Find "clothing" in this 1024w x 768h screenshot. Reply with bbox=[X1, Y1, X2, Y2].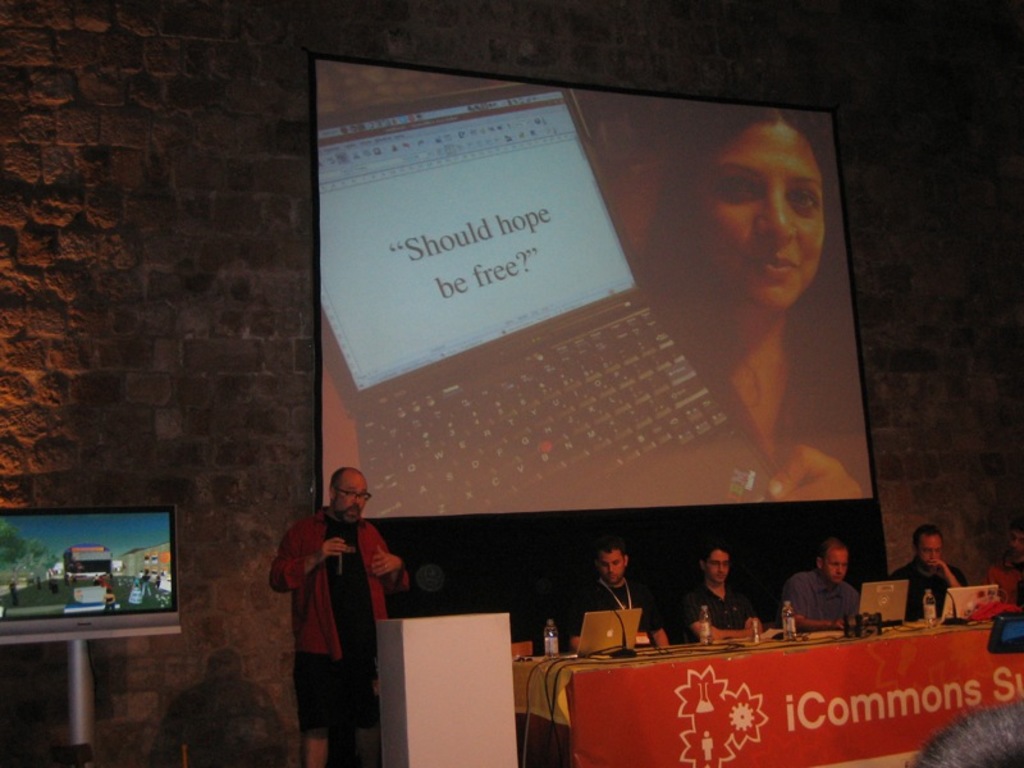
bbox=[563, 575, 663, 644].
